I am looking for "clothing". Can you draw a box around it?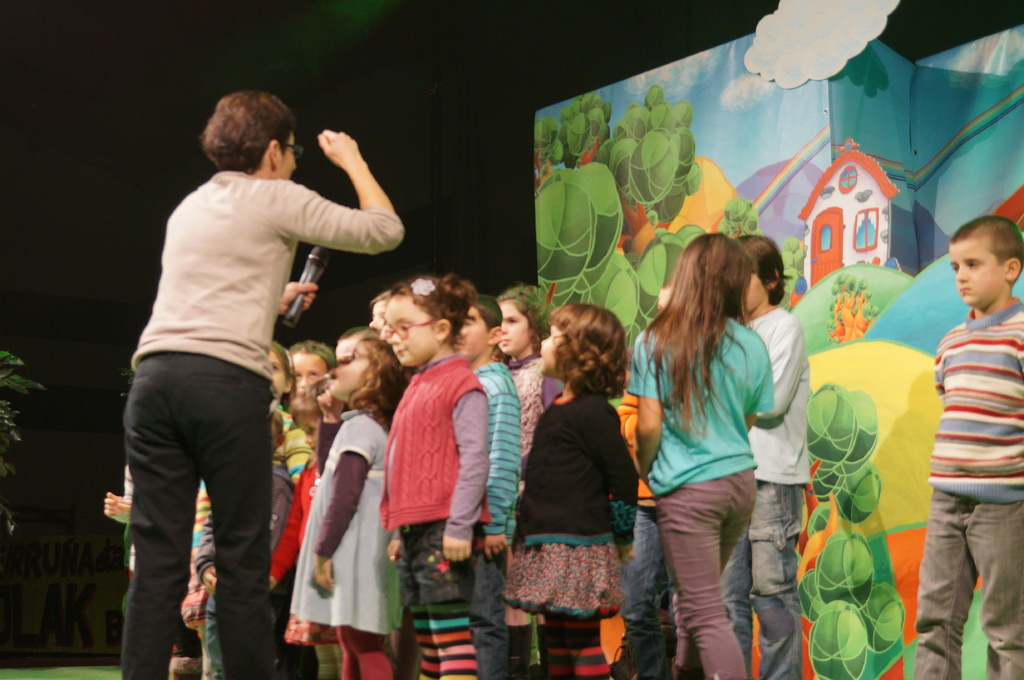
Sure, the bounding box is bbox=[196, 457, 289, 679].
